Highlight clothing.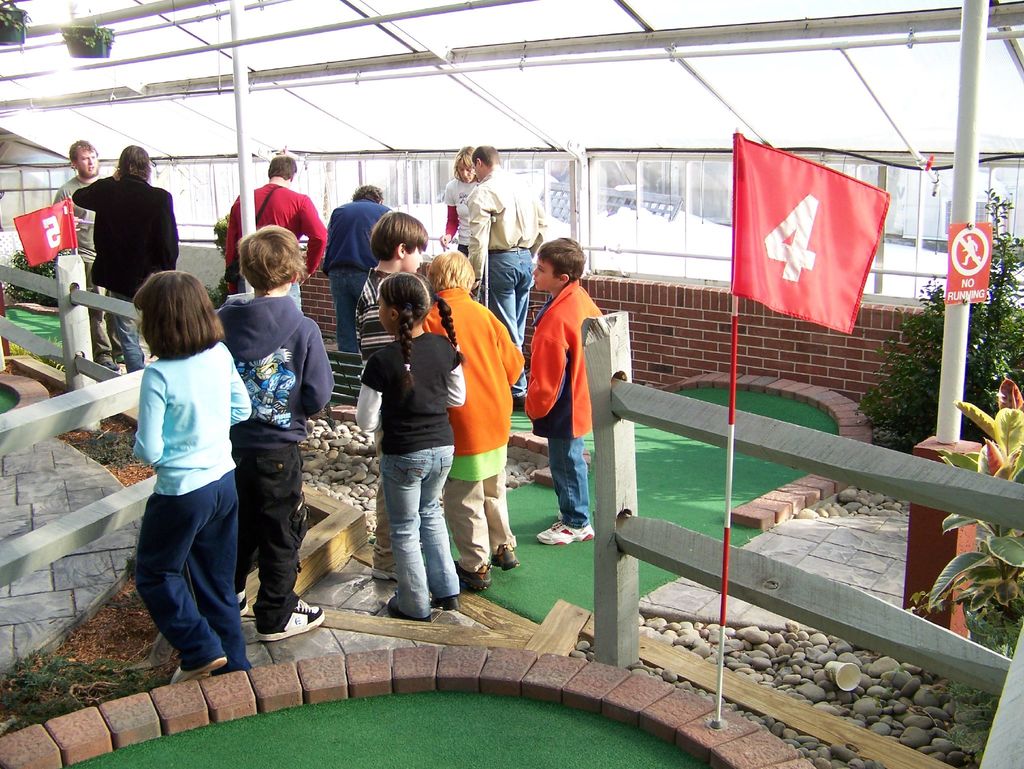
Highlighted region: (x1=353, y1=318, x2=471, y2=453).
